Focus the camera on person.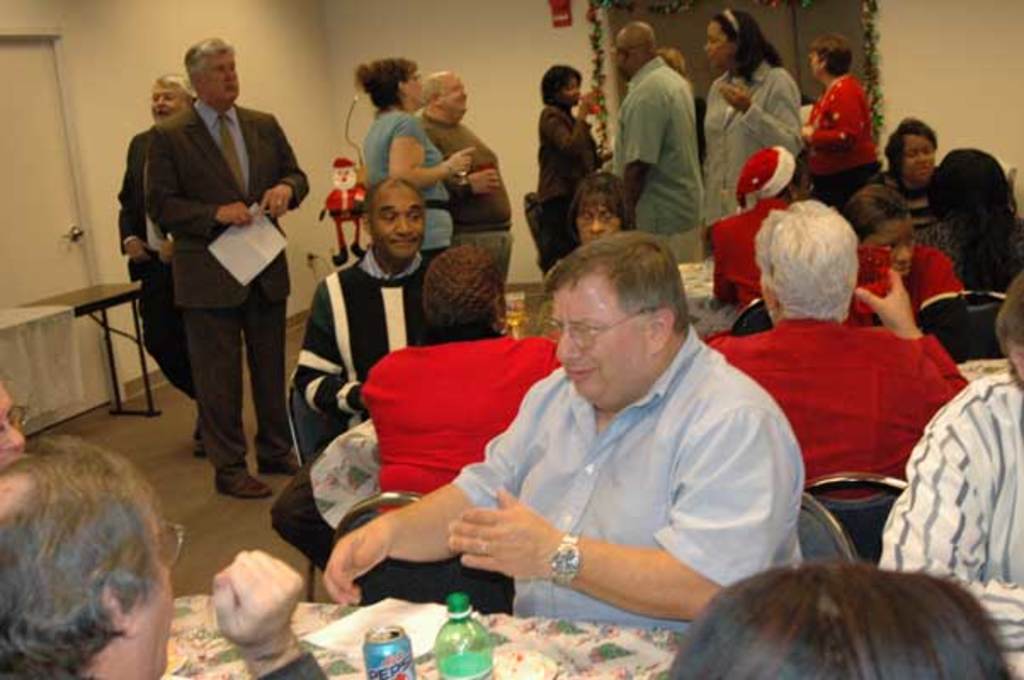
Focus region: l=697, t=189, r=968, b=503.
